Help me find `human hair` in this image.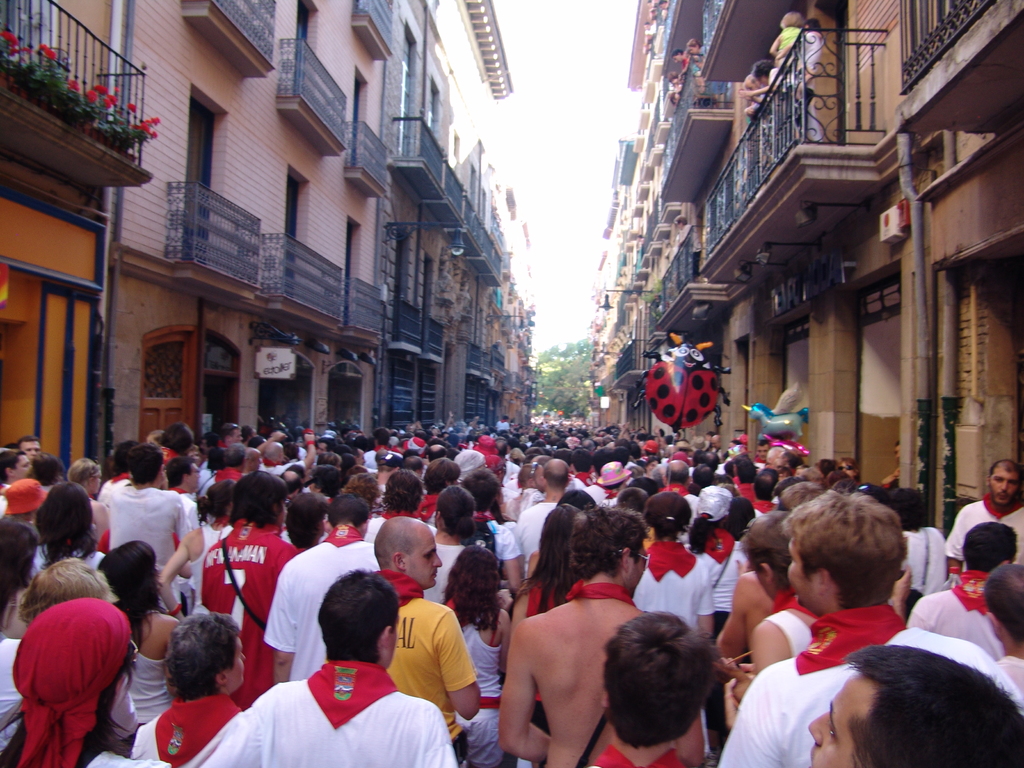
Found it: [left=614, top=484, right=646, bottom=509].
